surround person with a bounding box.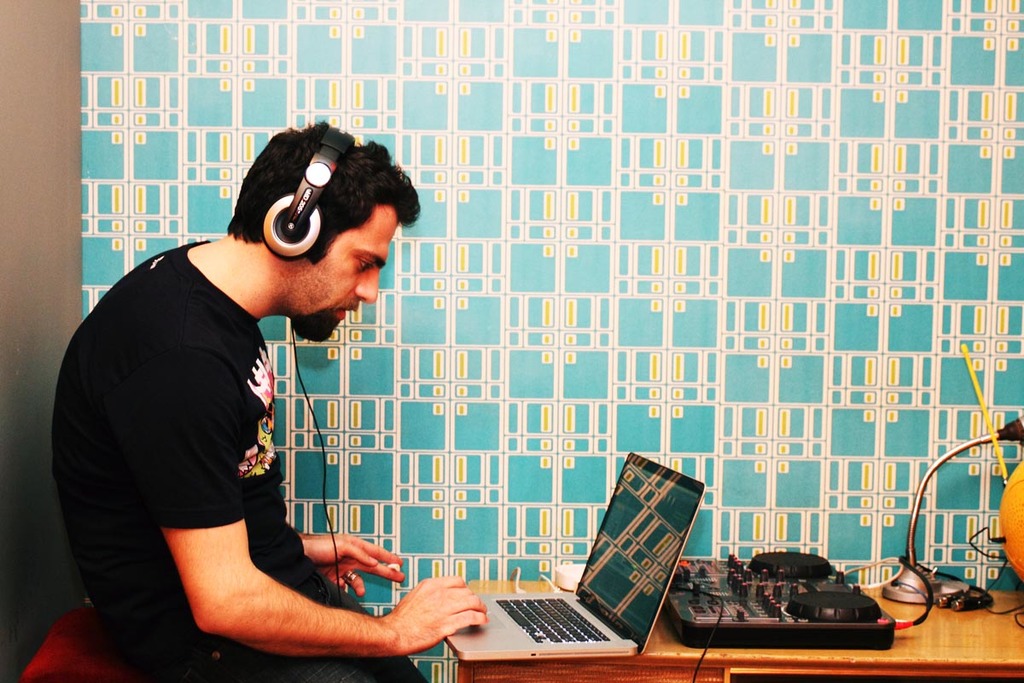
bbox(54, 120, 447, 673).
